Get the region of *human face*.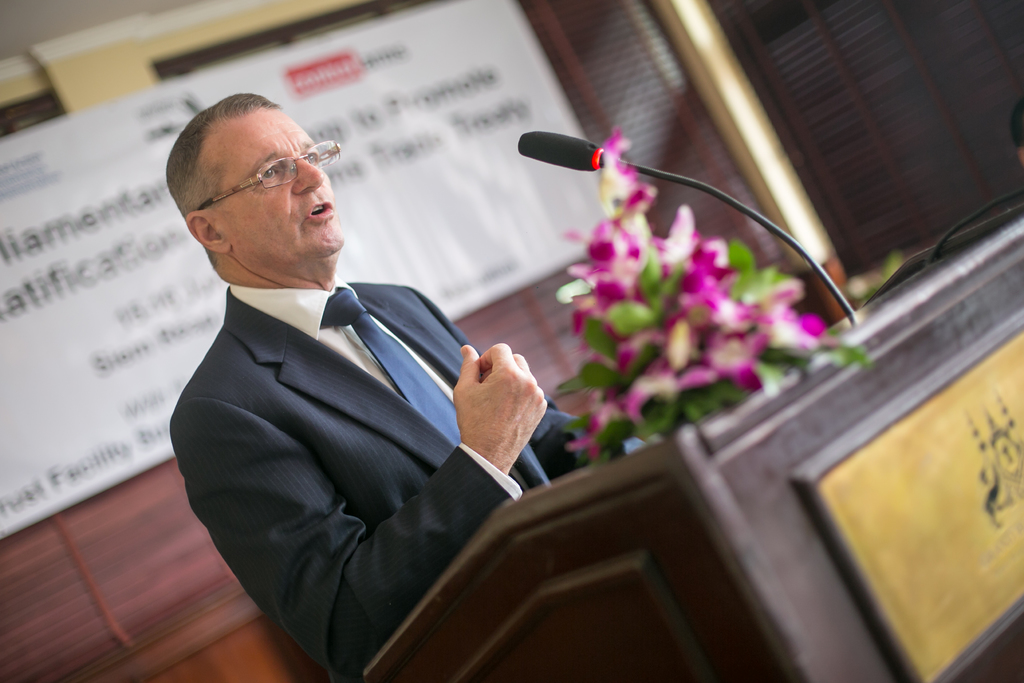
[x1=211, y1=108, x2=346, y2=258].
